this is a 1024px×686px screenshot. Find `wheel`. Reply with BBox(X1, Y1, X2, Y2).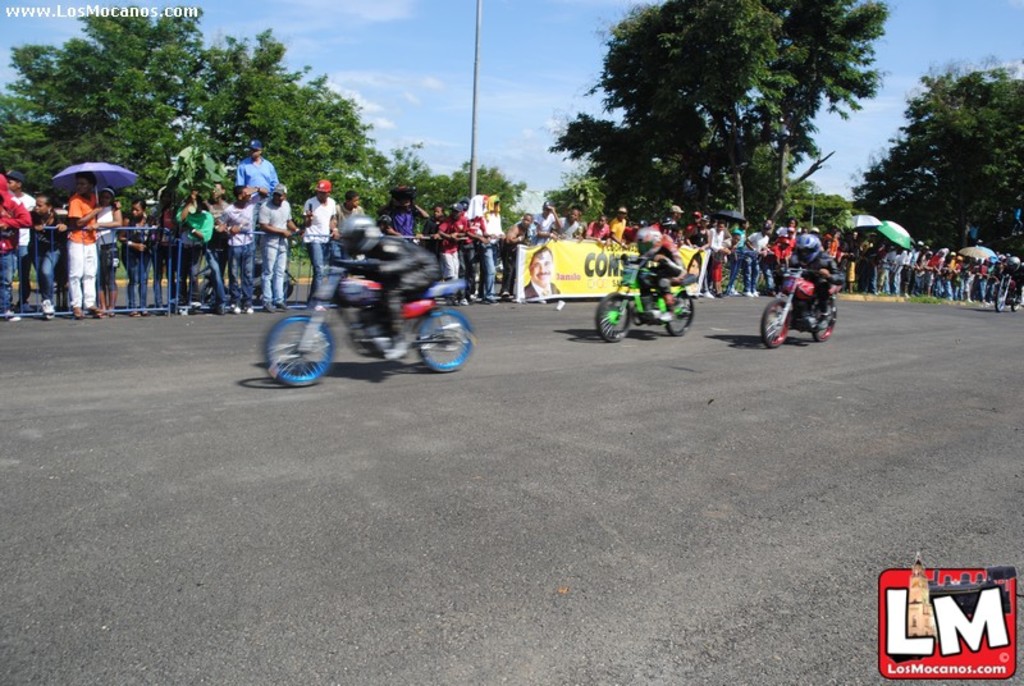
BBox(419, 303, 476, 374).
